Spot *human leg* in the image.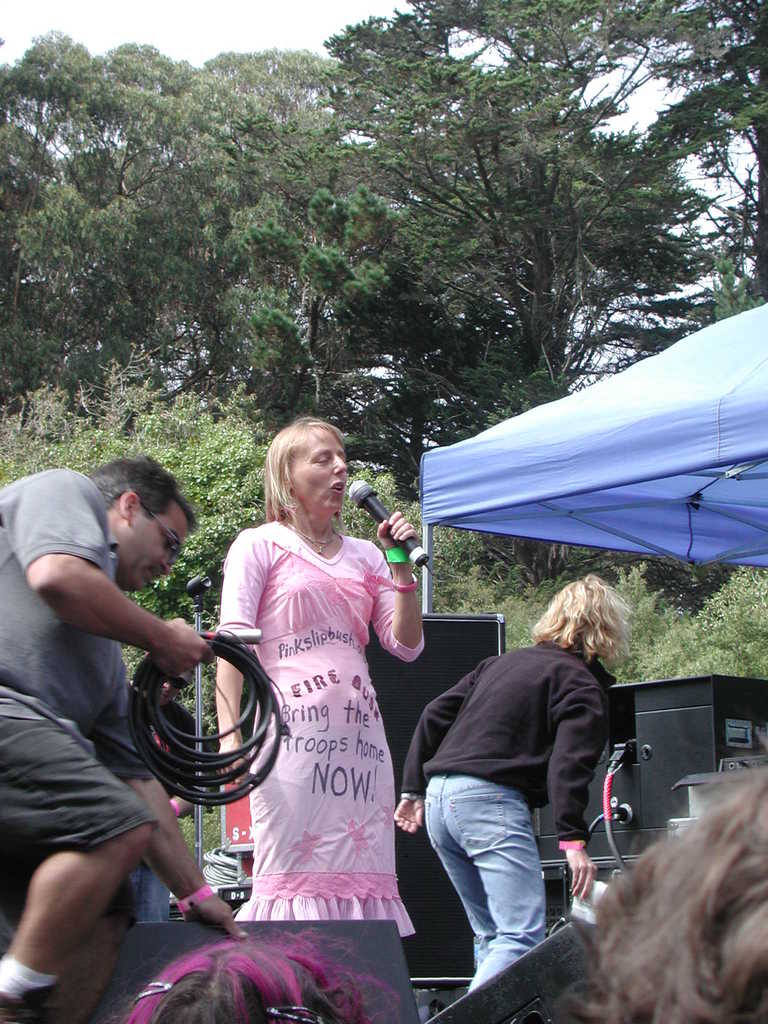
*human leg* found at 449 764 548 995.
